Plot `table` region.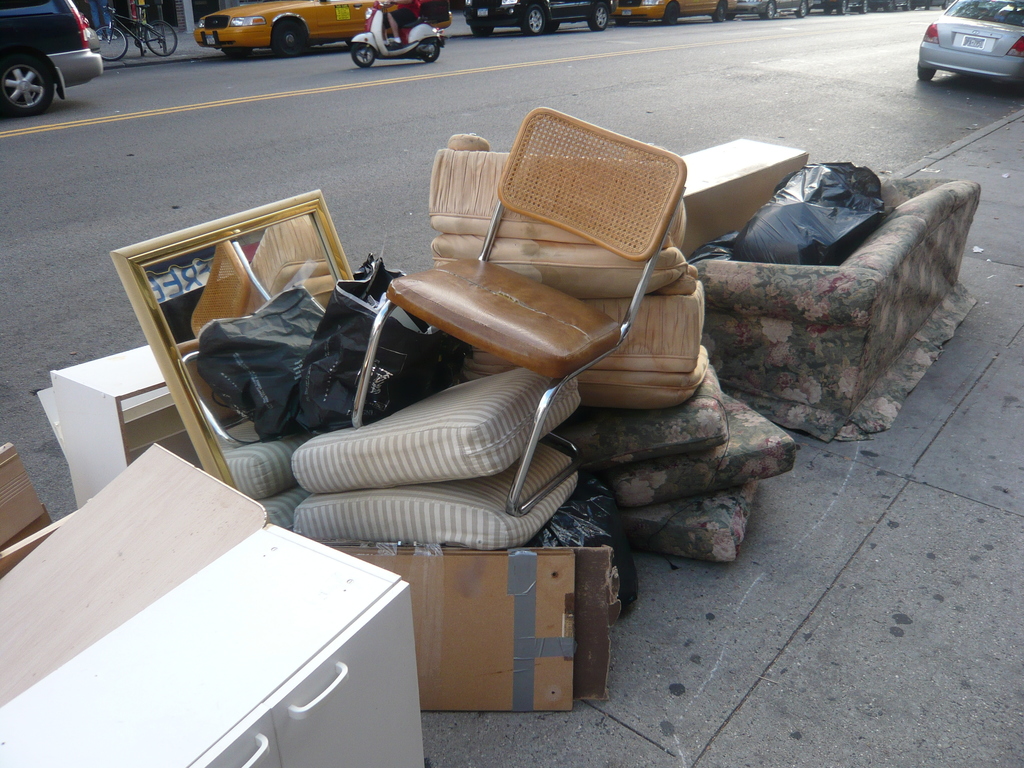
Plotted at (x1=685, y1=137, x2=814, y2=259).
